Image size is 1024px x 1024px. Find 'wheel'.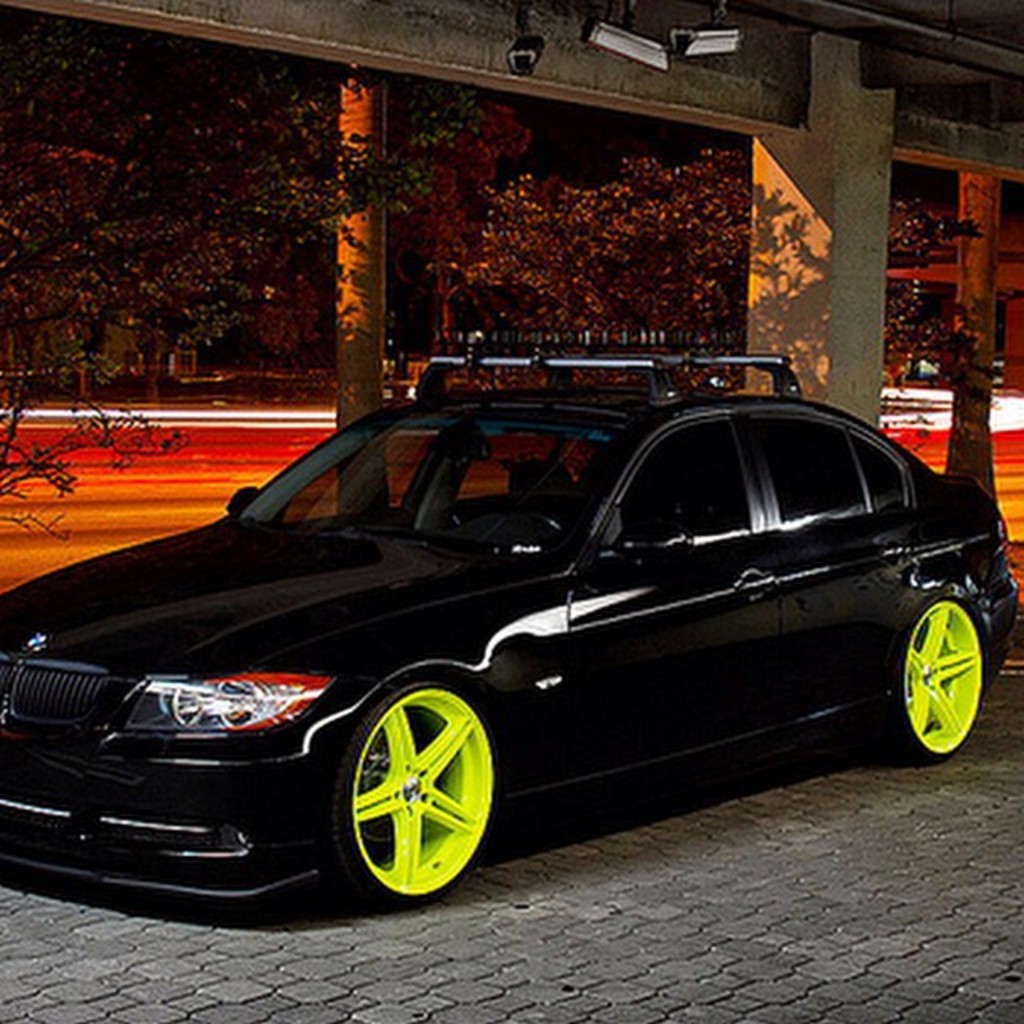
334, 699, 493, 907.
